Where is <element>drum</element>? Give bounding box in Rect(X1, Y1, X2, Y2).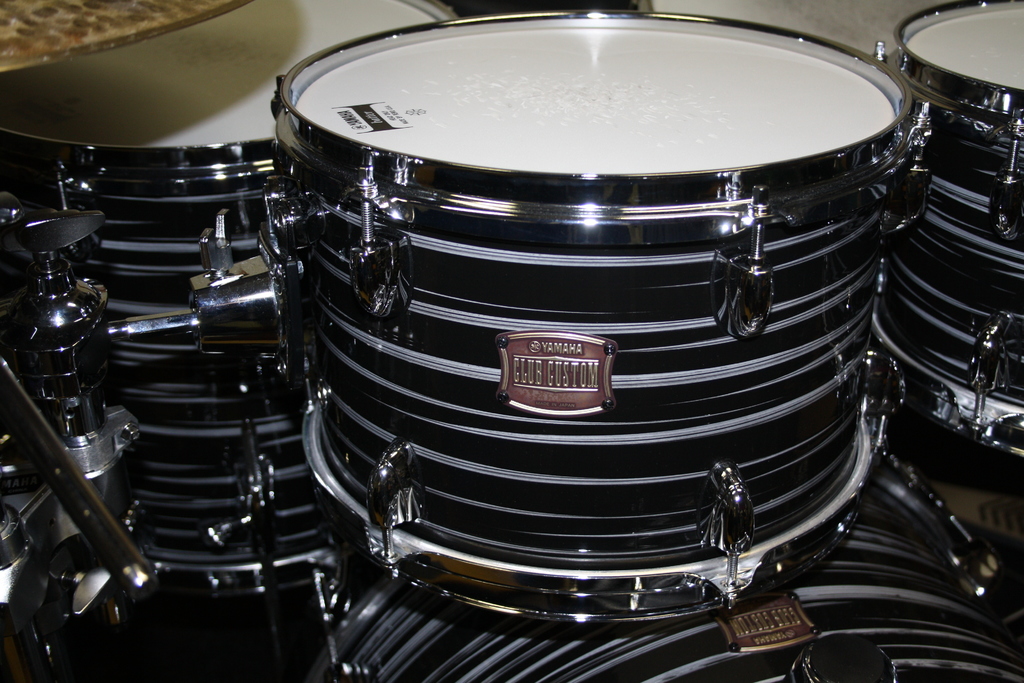
Rect(278, 452, 1023, 682).
